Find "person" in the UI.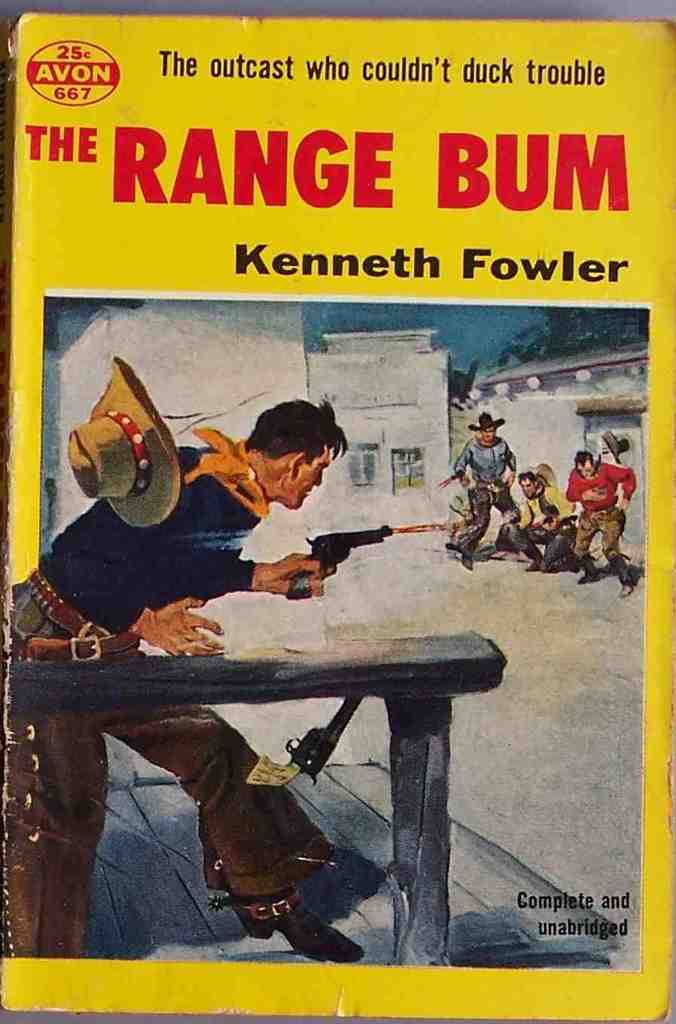
UI element at region(464, 409, 525, 585).
